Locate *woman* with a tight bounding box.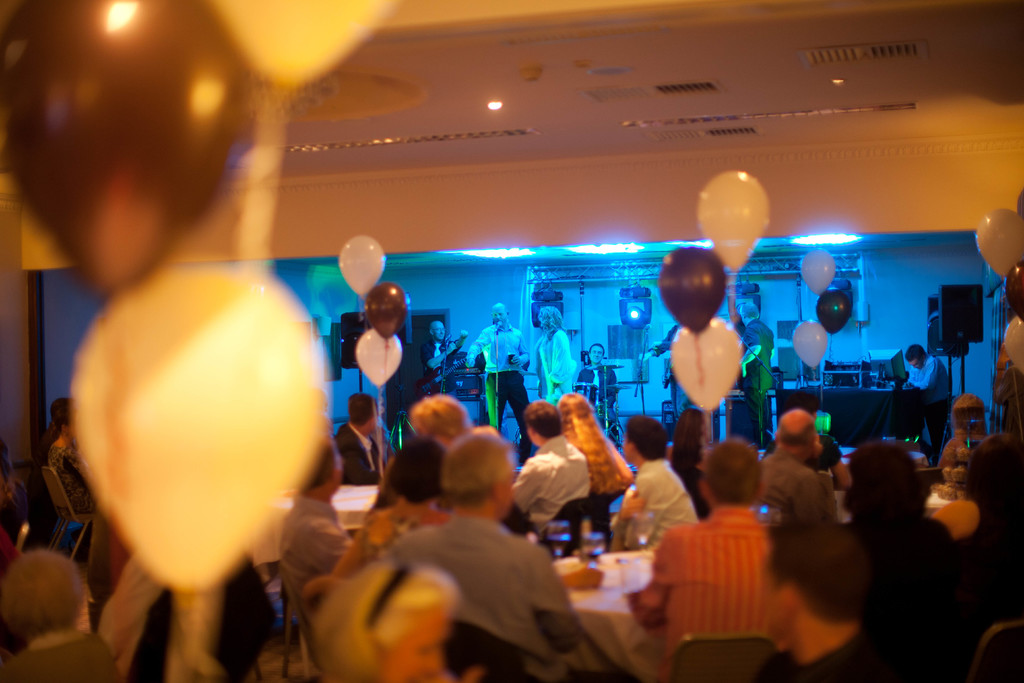
x1=305, y1=564, x2=462, y2=682.
